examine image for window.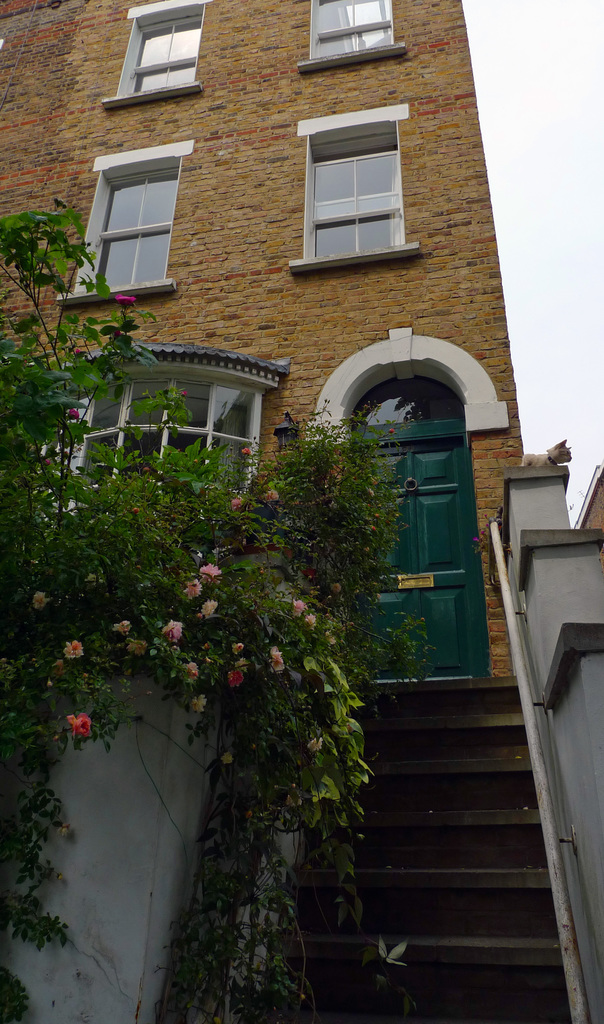
Examination result: <box>296,0,406,67</box>.
